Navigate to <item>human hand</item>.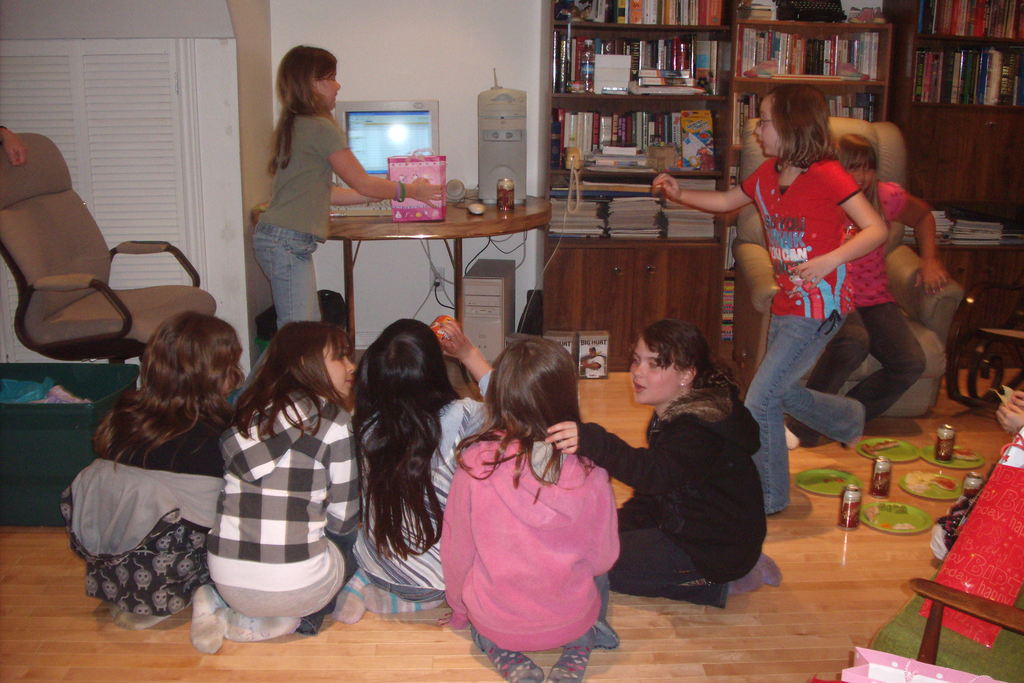
Navigation target: l=913, t=260, r=954, b=297.
